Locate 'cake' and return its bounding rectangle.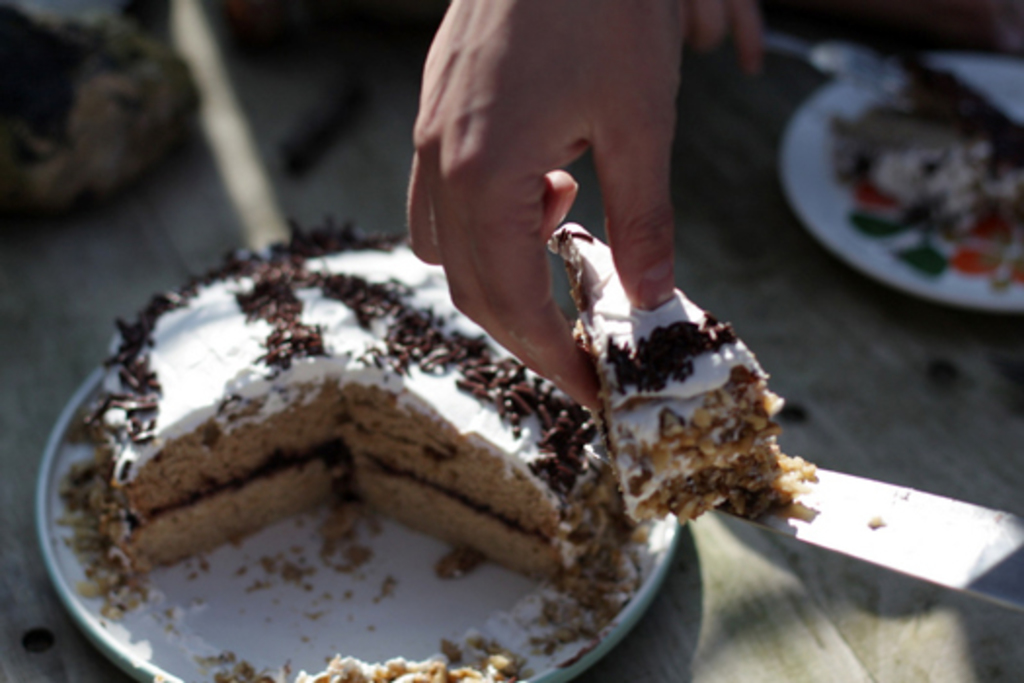
82 215 636 619.
